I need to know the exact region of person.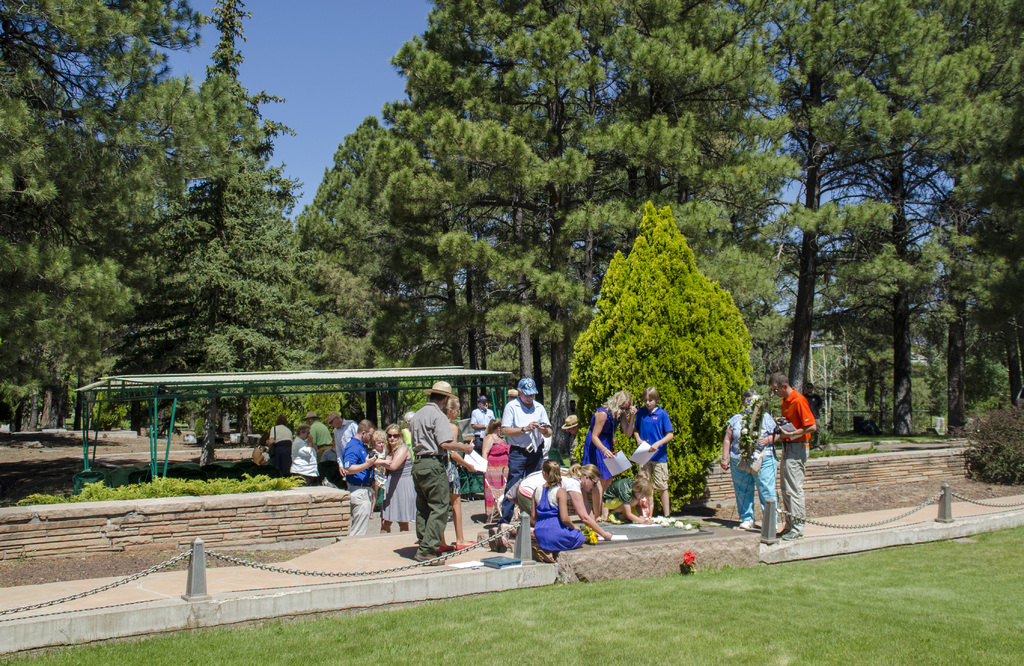
Region: [left=635, top=471, right=653, bottom=519].
